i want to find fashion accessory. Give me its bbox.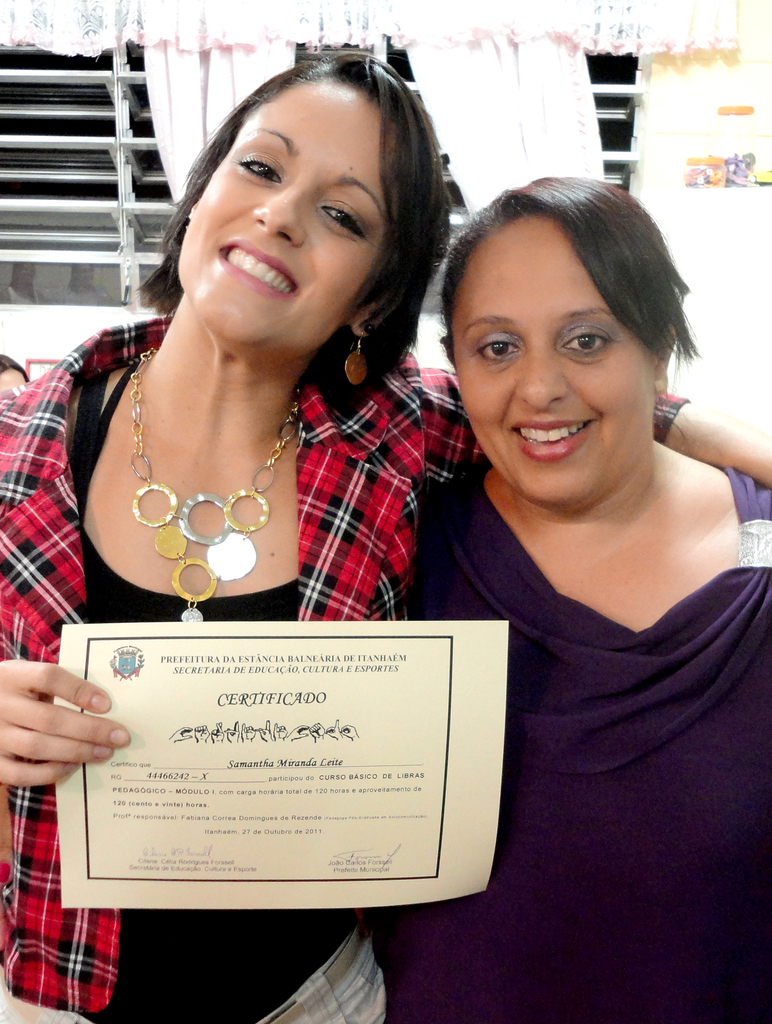
<bbox>118, 354, 310, 623</bbox>.
